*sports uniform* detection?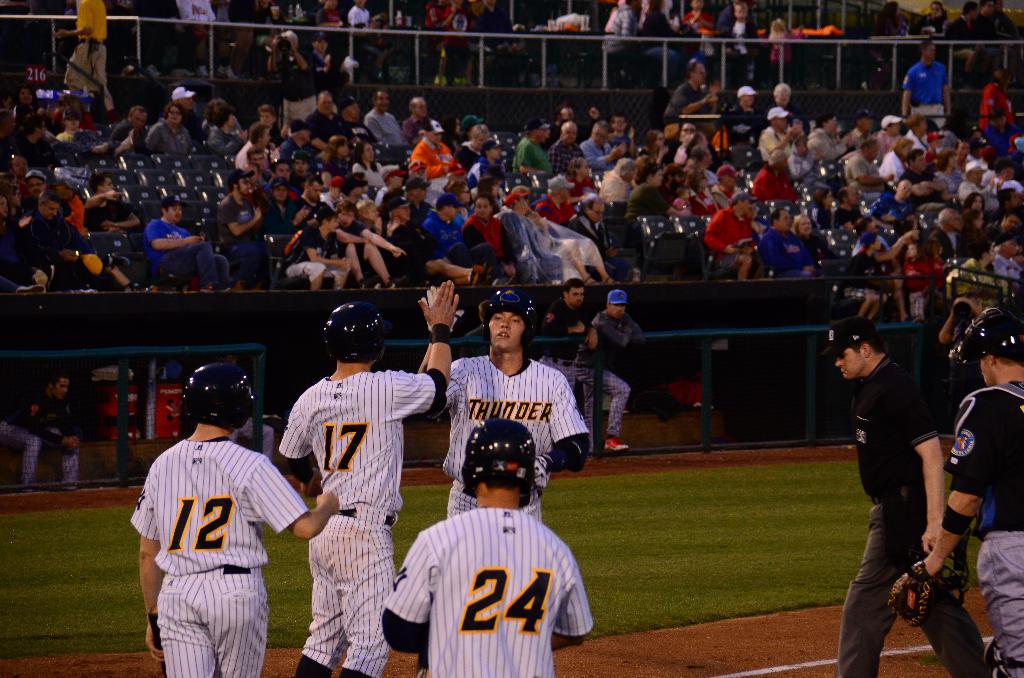
938, 378, 1023, 677
